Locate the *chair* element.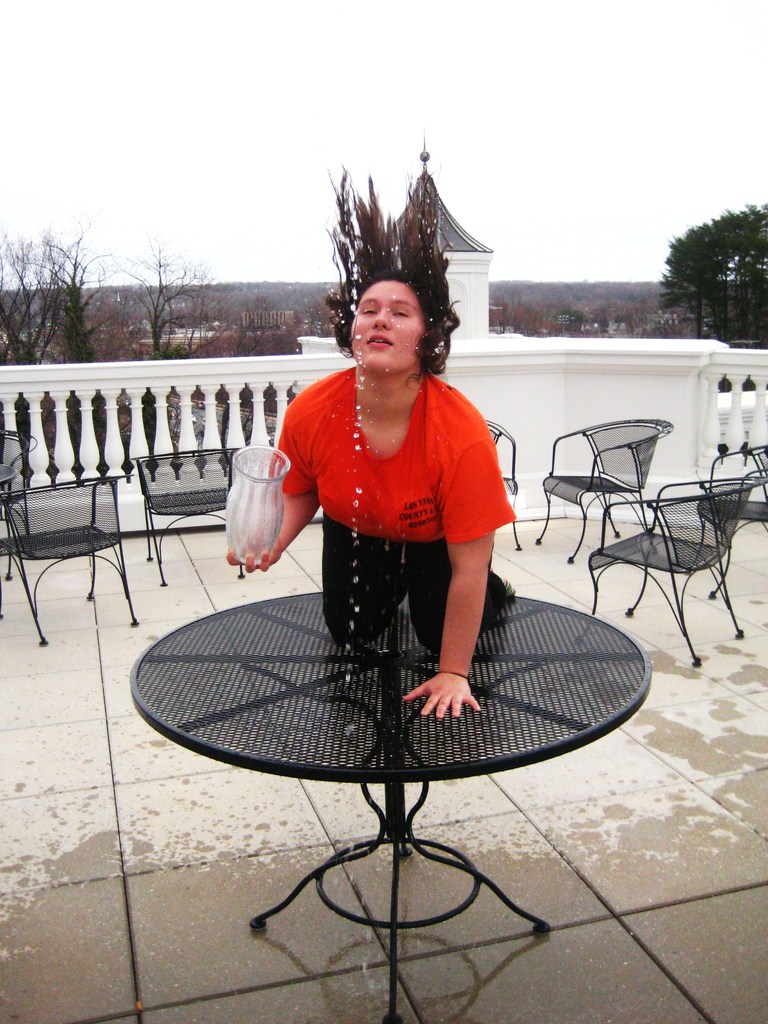
Element bbox: box=[697, 440, 767, 536].
